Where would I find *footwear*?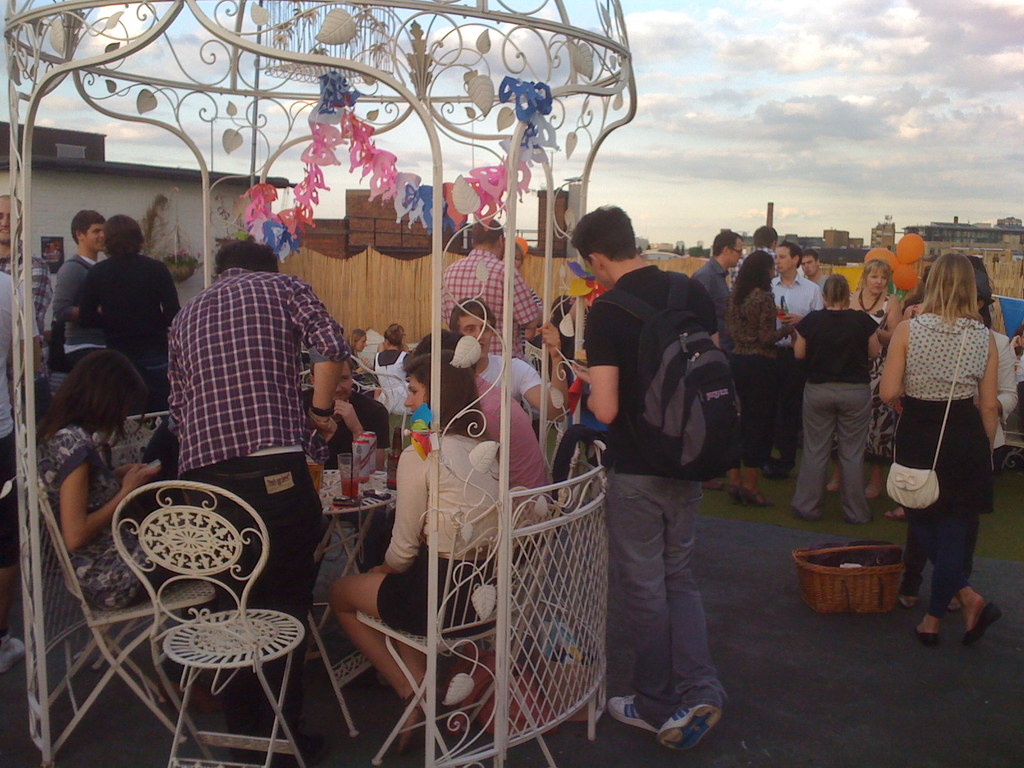
At 915, 630, 941, 648.
